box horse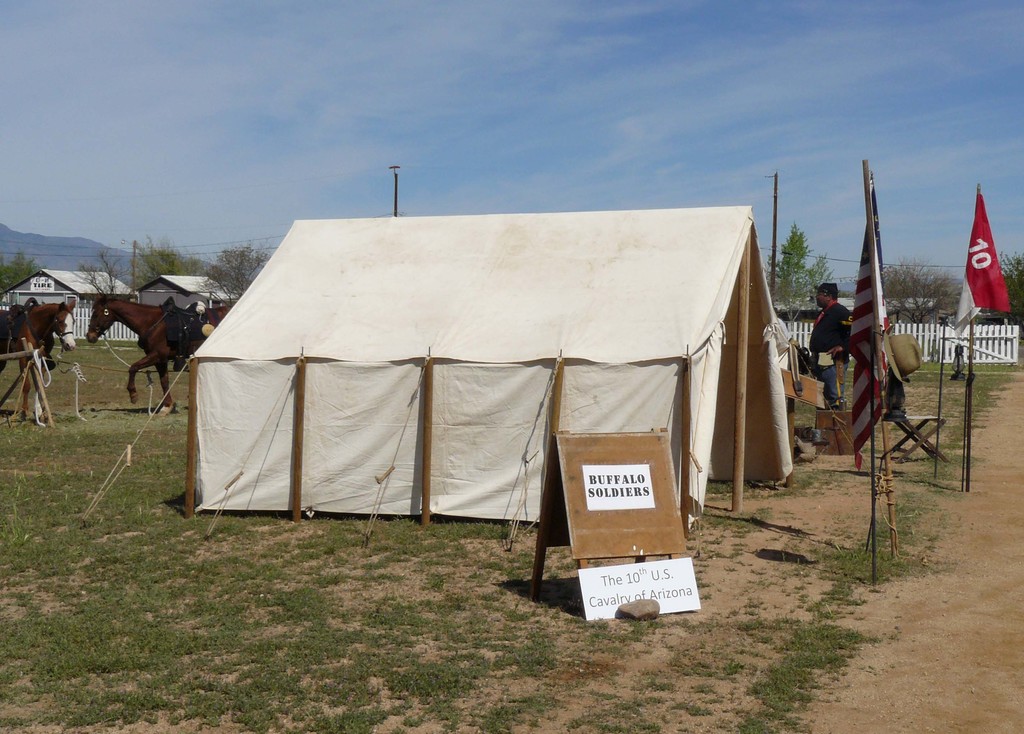
x1=86 y1=294 x2=237 y2=415
